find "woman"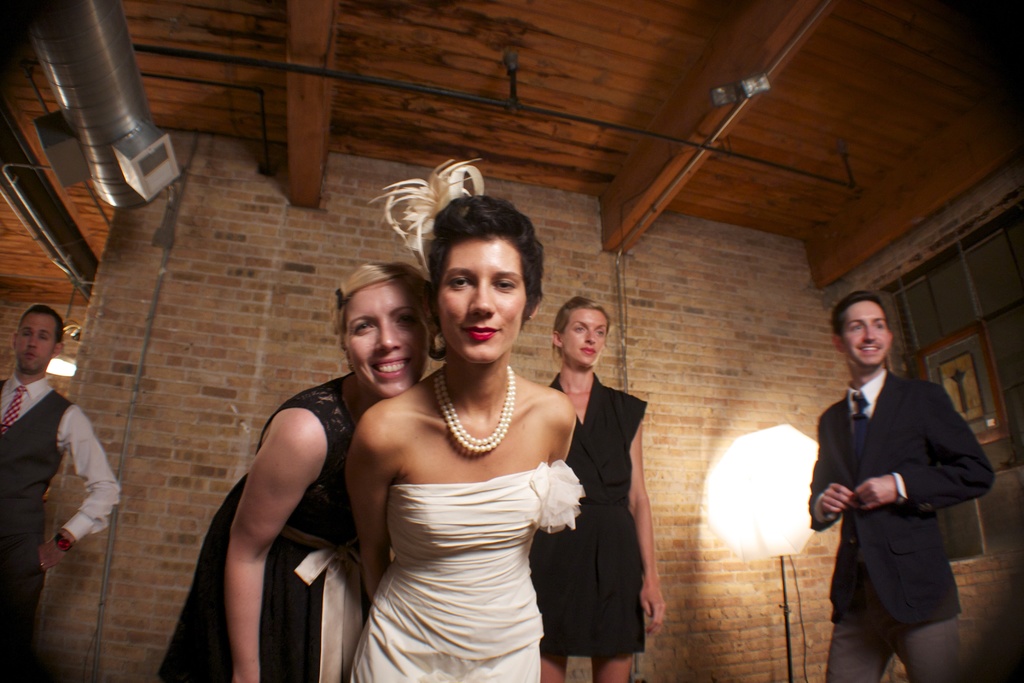
rect(546, 292, 671, 682)
